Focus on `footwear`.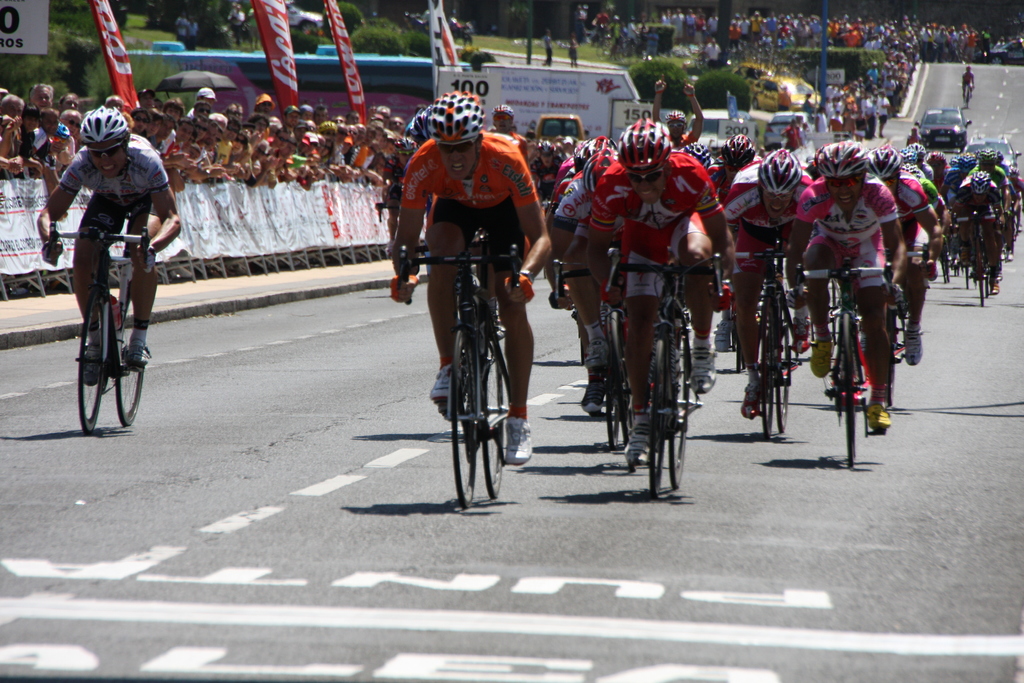
Focused at x1=740, y1=383, x2=762, y2=420.
